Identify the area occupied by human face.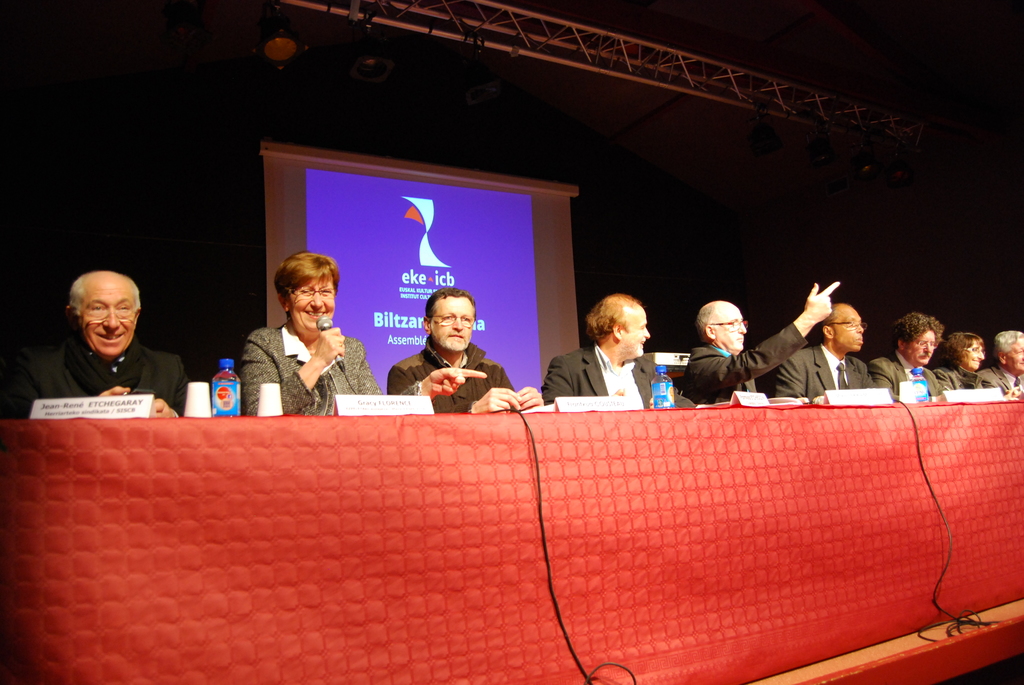
Area: left=999, top=338, right=1023, bottom=375.
